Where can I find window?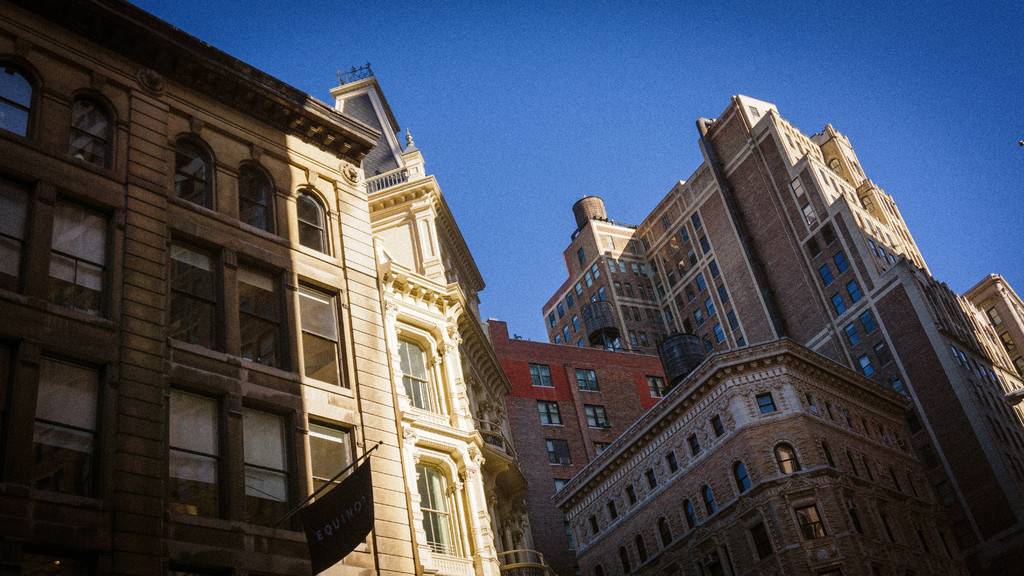
You can find it at {"left": 577, "top": 368, "right": 602, "bottom": 398}.
